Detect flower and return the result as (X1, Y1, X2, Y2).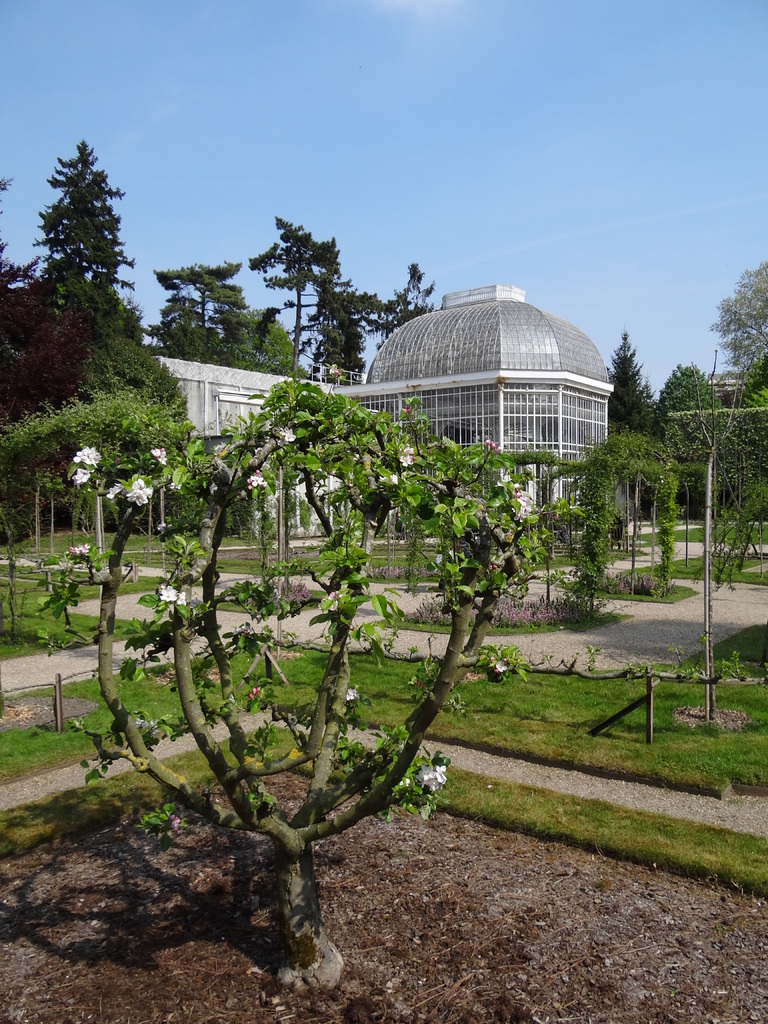
(128, 479, 156, 509).
